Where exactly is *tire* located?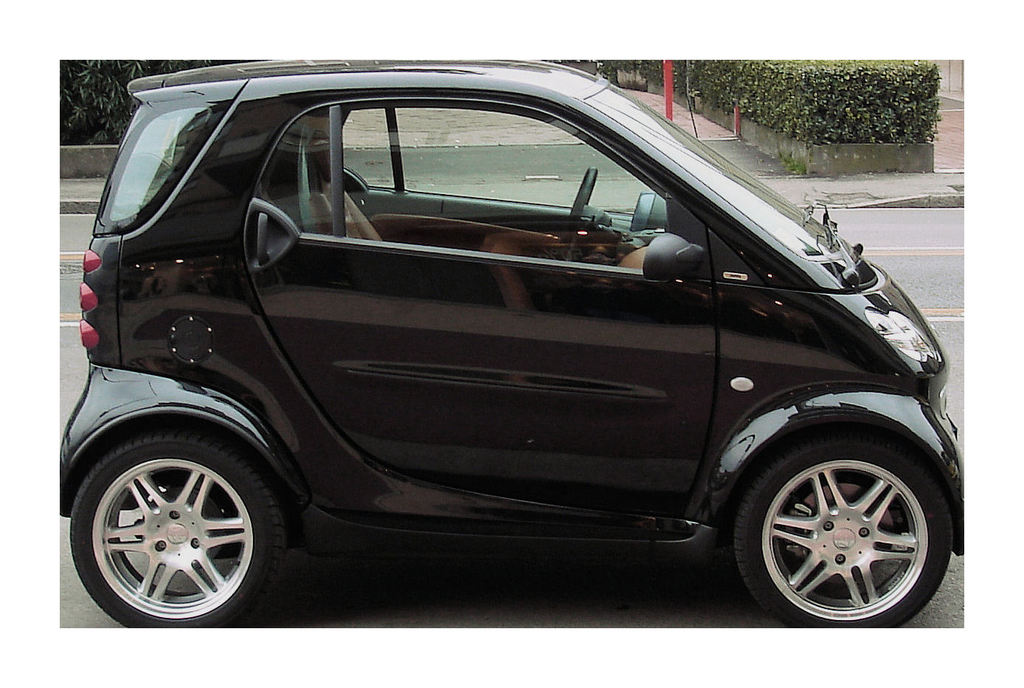
Its bounding box is [725, 418, 951, 635].
